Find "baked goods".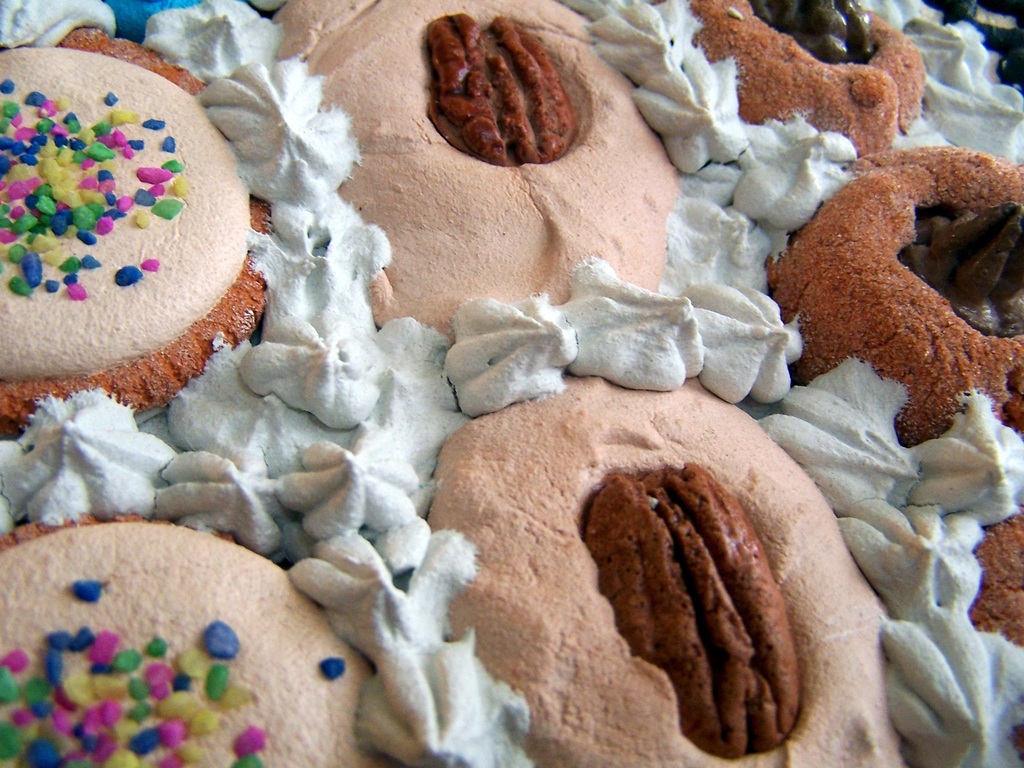
box(272, 0, 684, 339).
